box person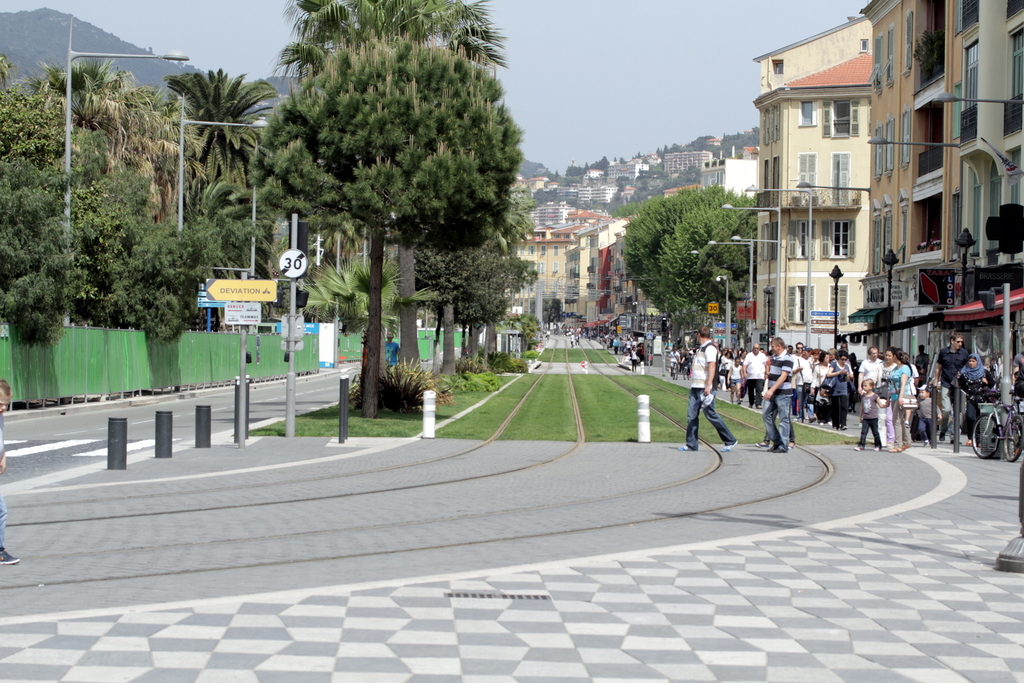
select_region(682, 344, 732, 461)
